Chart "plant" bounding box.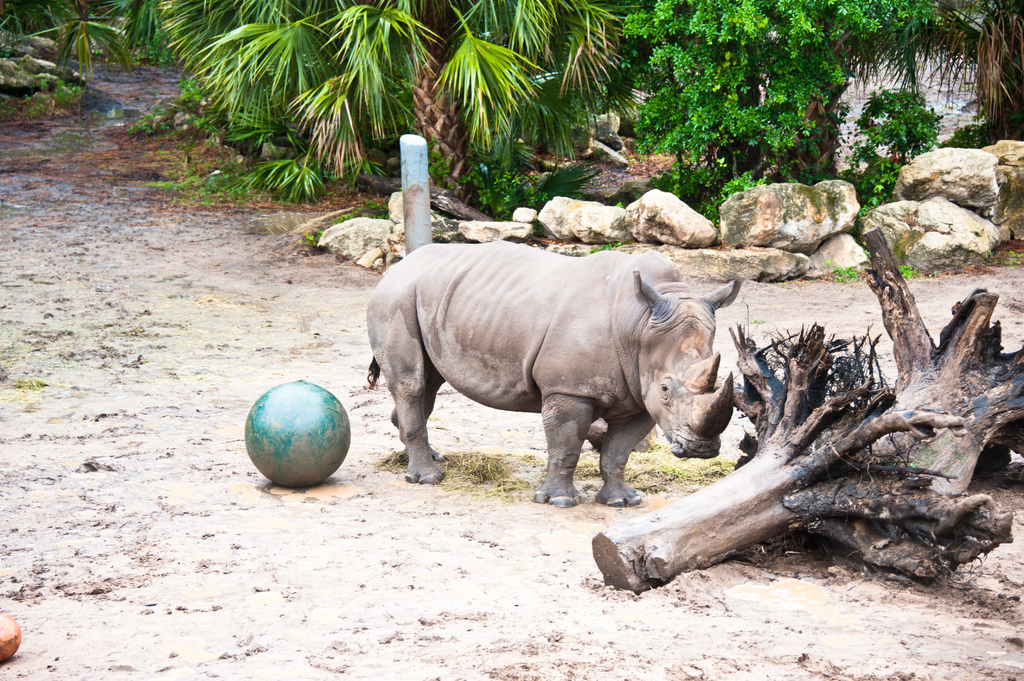
Charted: 891:258:917:288.
